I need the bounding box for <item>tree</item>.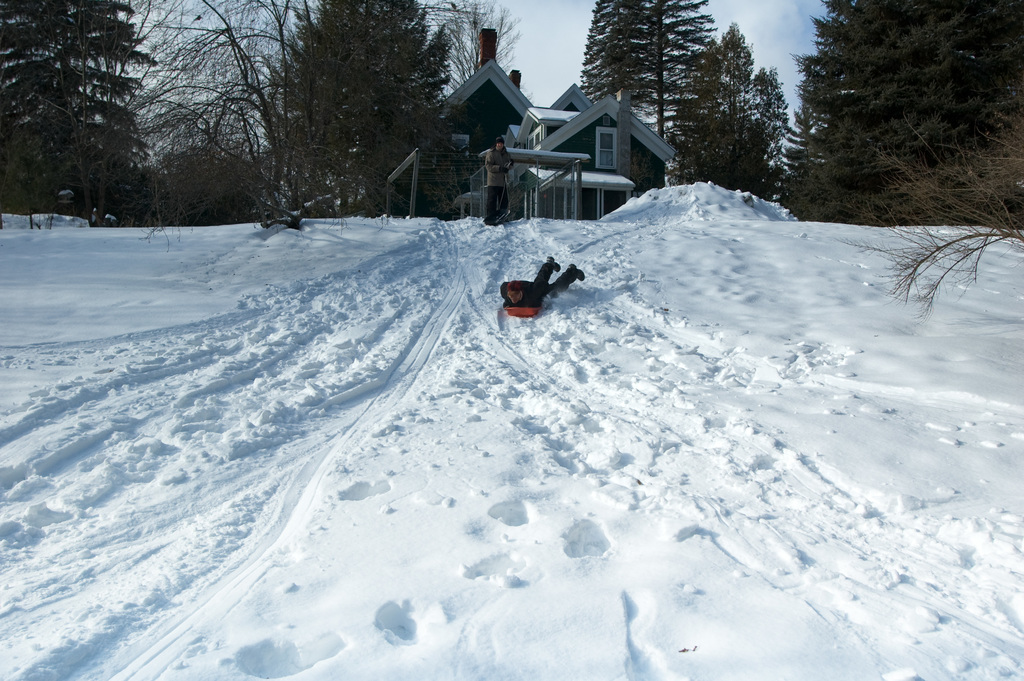
Here it is: [x1=574, y1=0, x2=717, y2=192].
